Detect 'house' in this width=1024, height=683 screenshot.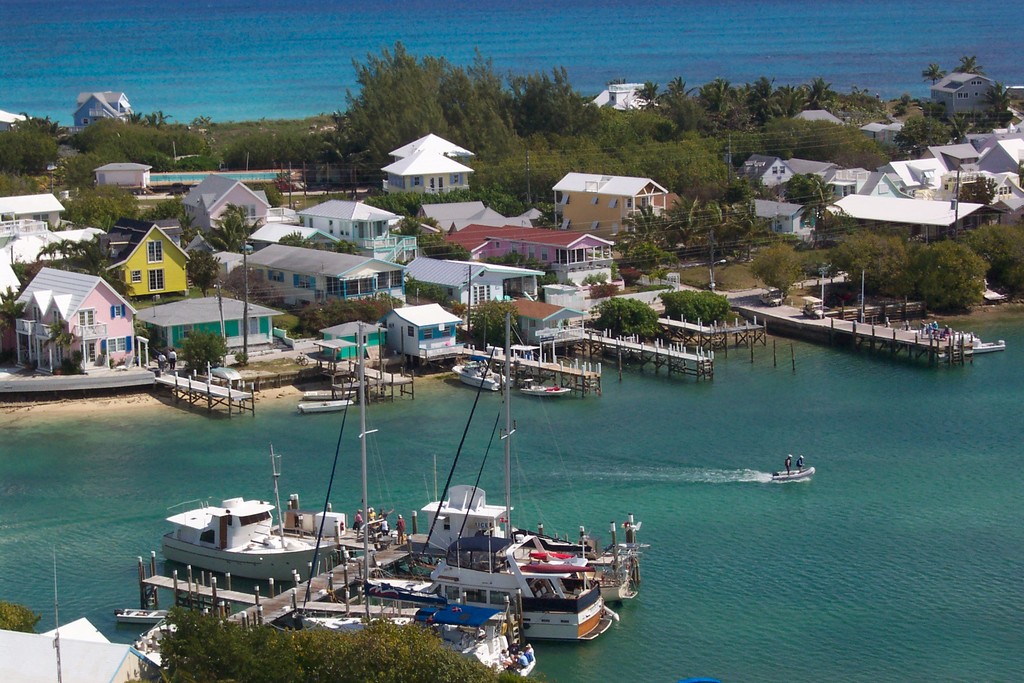
Detection: detection(924, 63, 1001, 119).
